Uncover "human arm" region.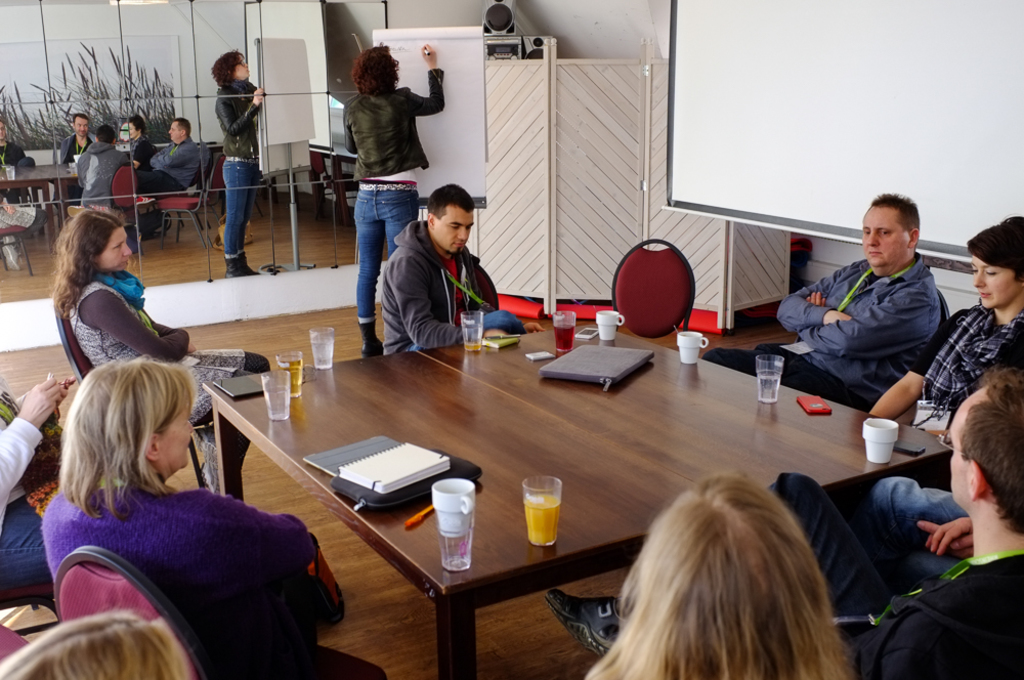
Uncovered: detection(163, 141, 188, 170).
